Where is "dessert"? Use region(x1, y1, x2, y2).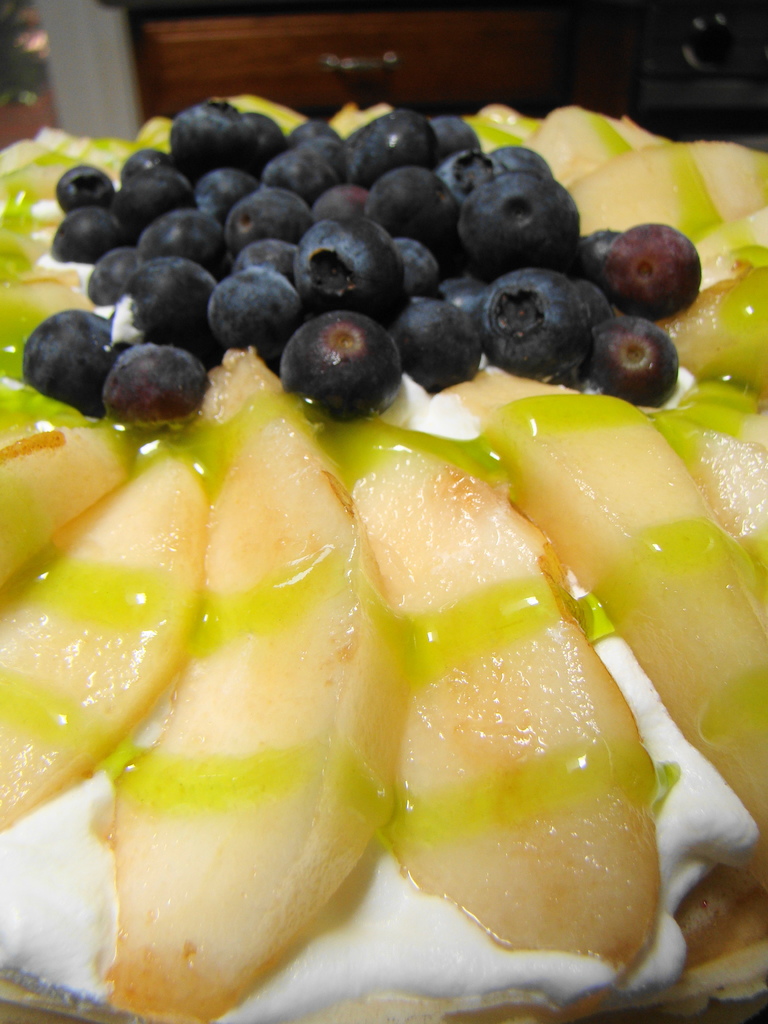
region(358, 109, 431, 175).
